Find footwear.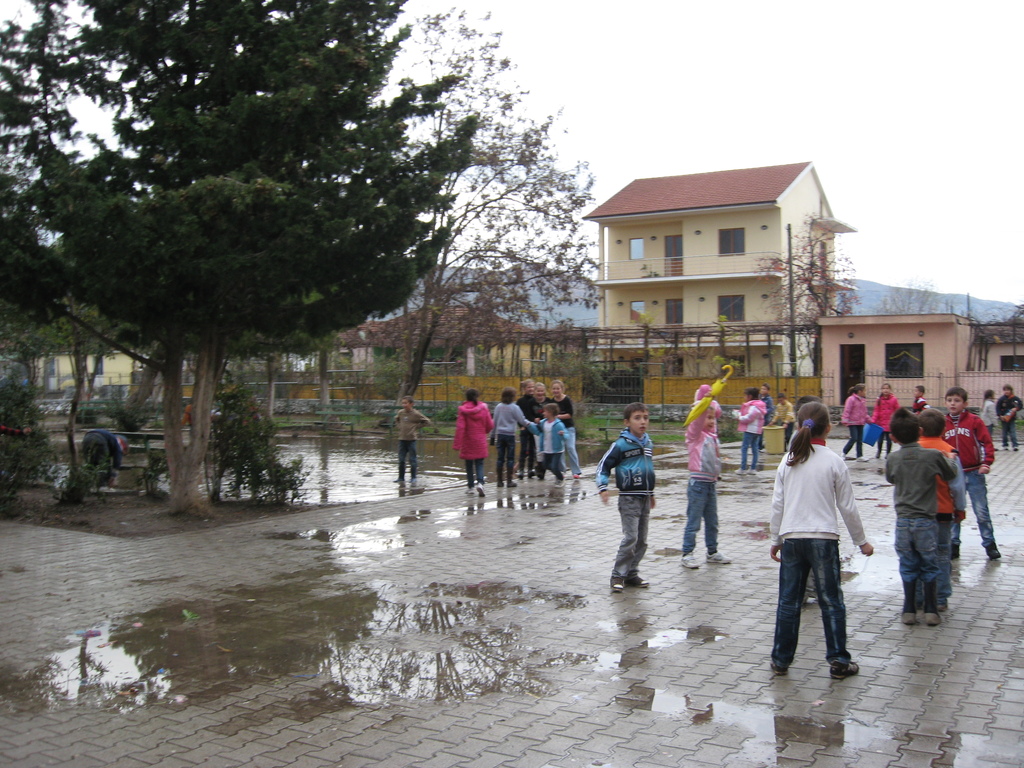
x1=573 y1=472 x2=582 y2=482.
